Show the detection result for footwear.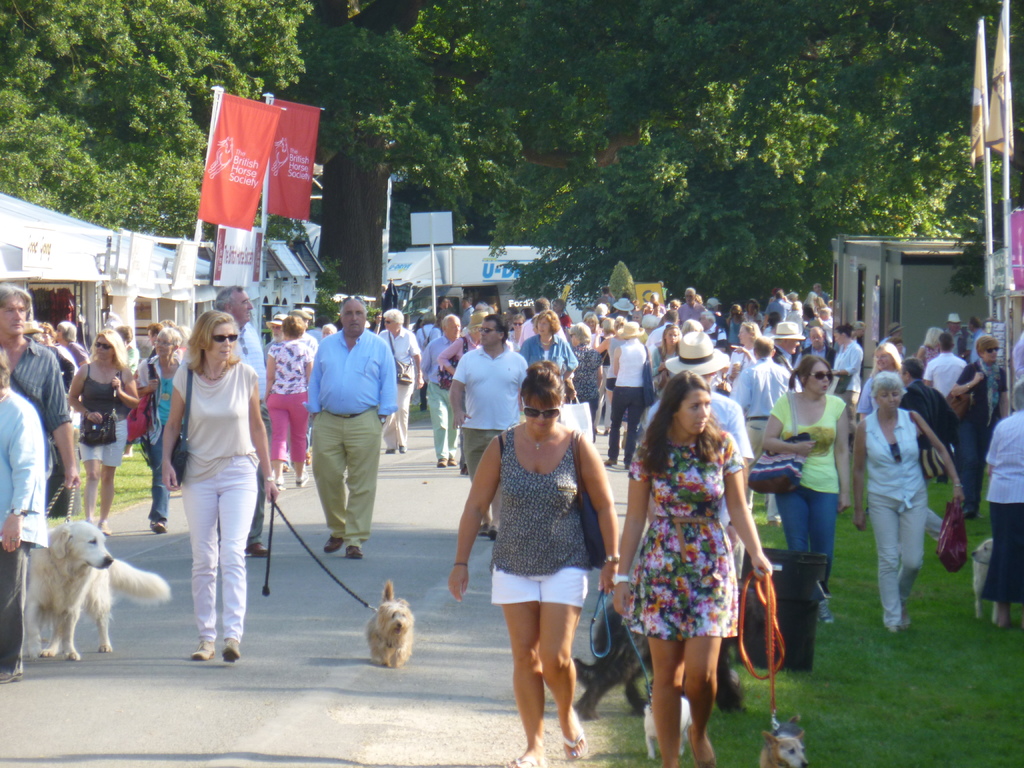
399,444,407,452.
